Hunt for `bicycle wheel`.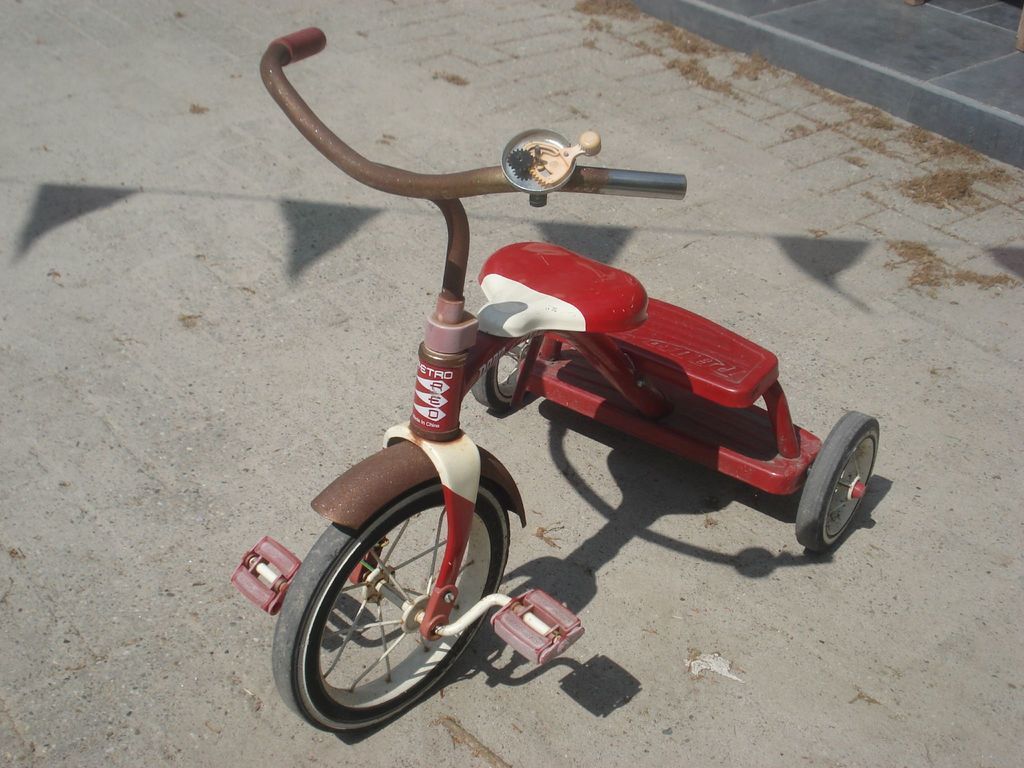
Hunted down at bbox=[268, 478, 522, 729].
